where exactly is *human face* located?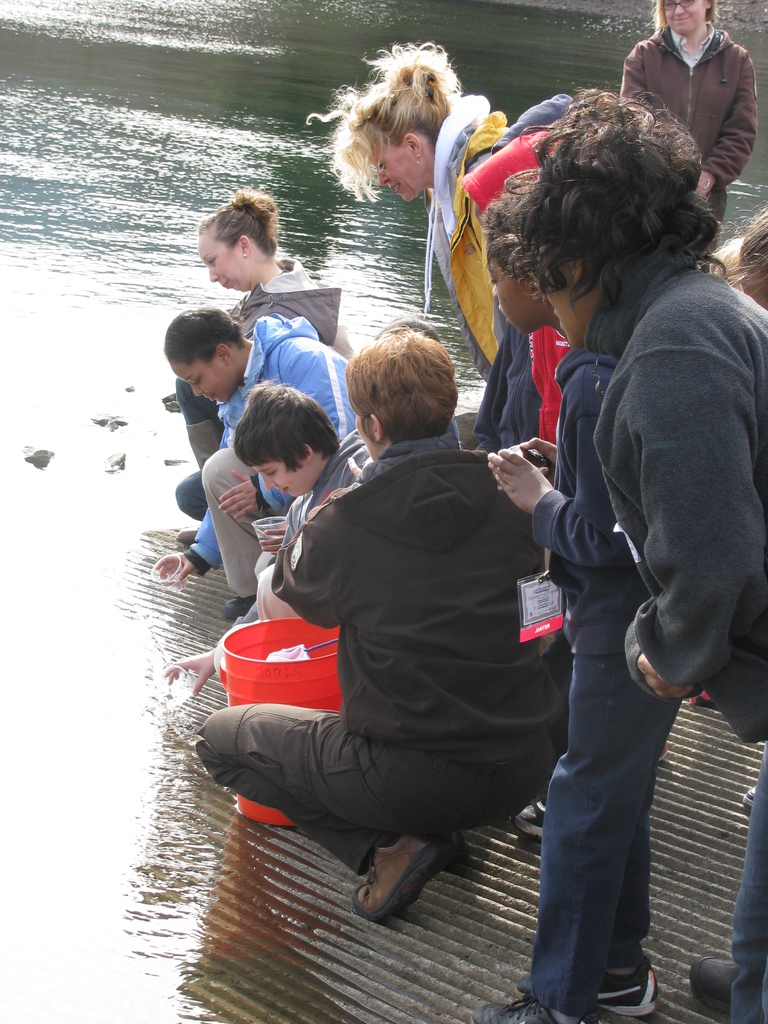
Its bounding box is [198,231,243,289].
